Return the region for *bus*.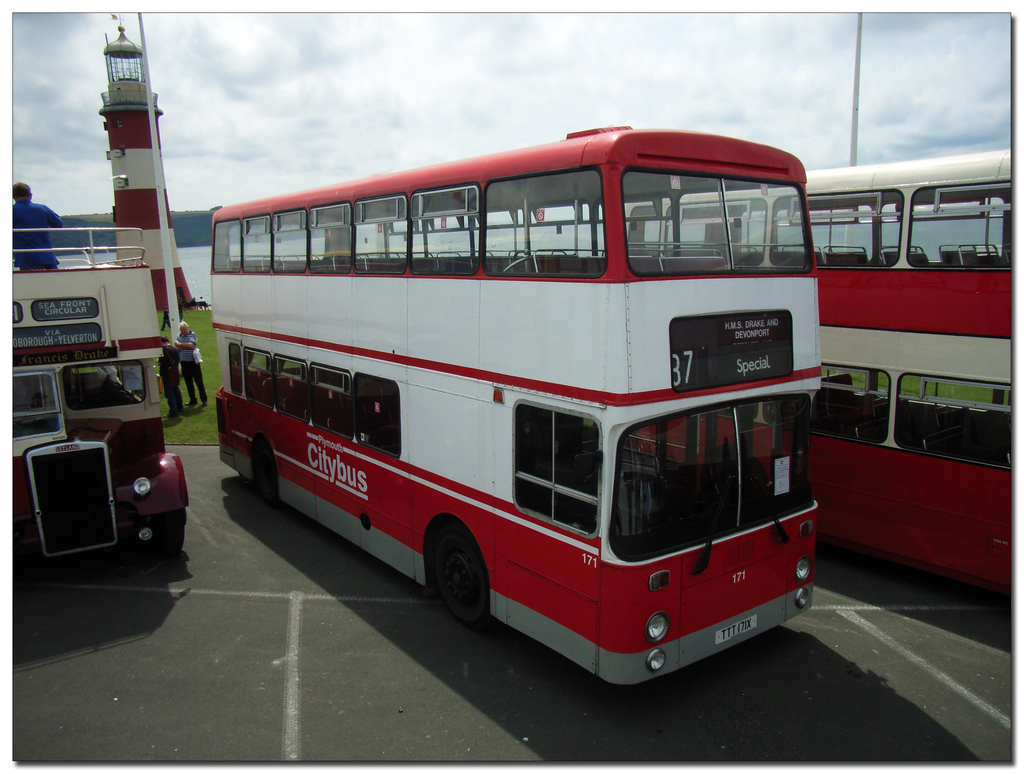
(13,225,189,568).
